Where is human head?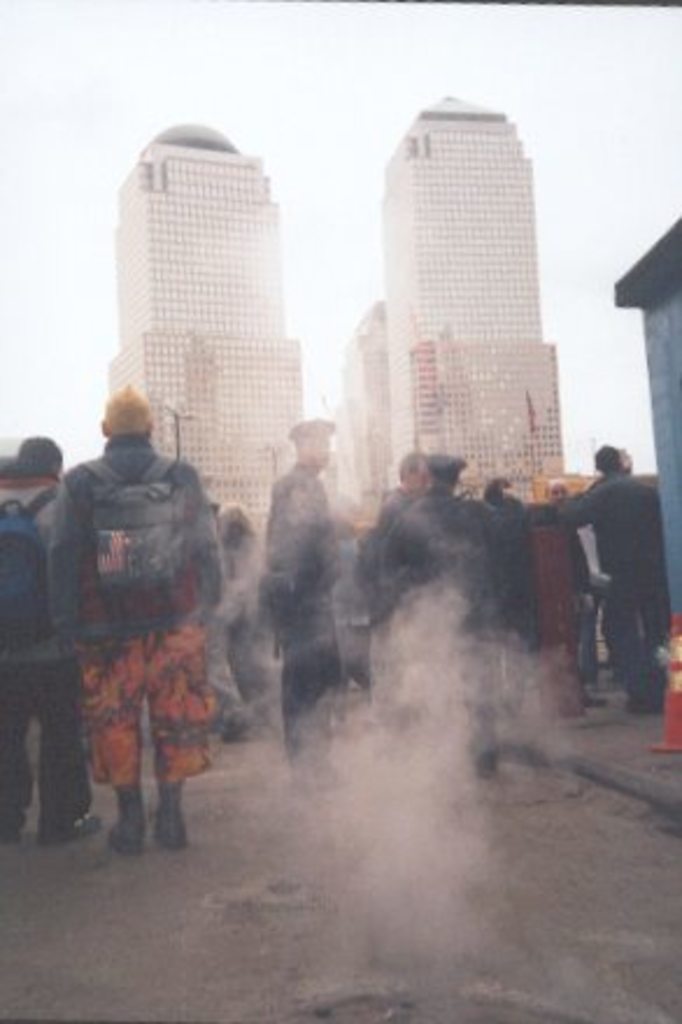
{"left": 591, "top": 442, "right": 635, "bottom": 475}.
